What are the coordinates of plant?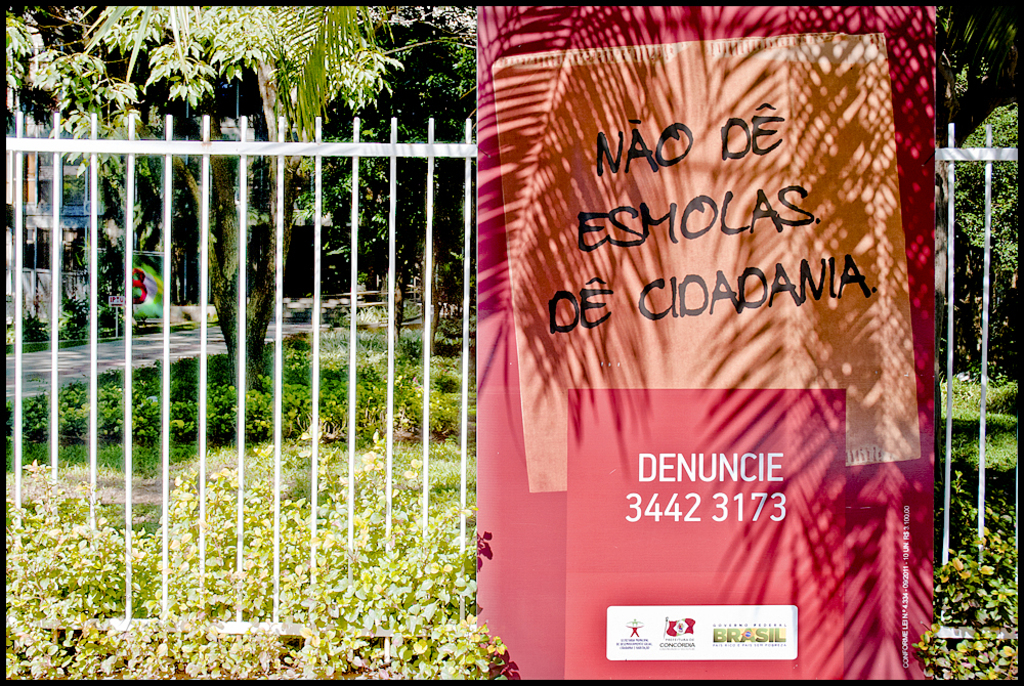
bbox(928, 467, 1021, 680).
